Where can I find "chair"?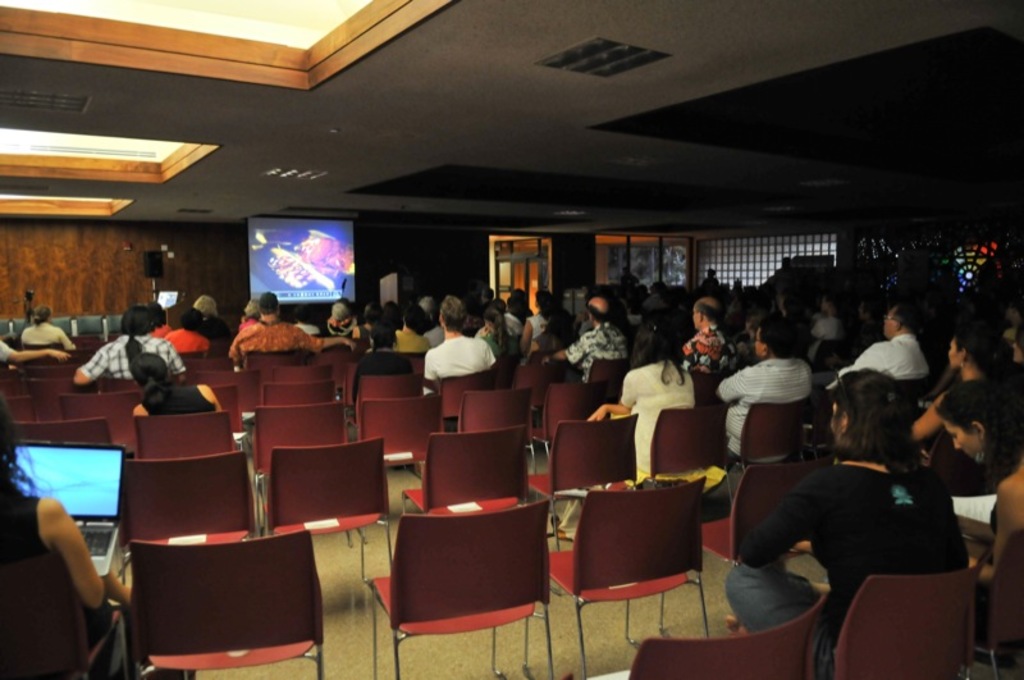
You can find it at region(256, 382, 340, 407).
